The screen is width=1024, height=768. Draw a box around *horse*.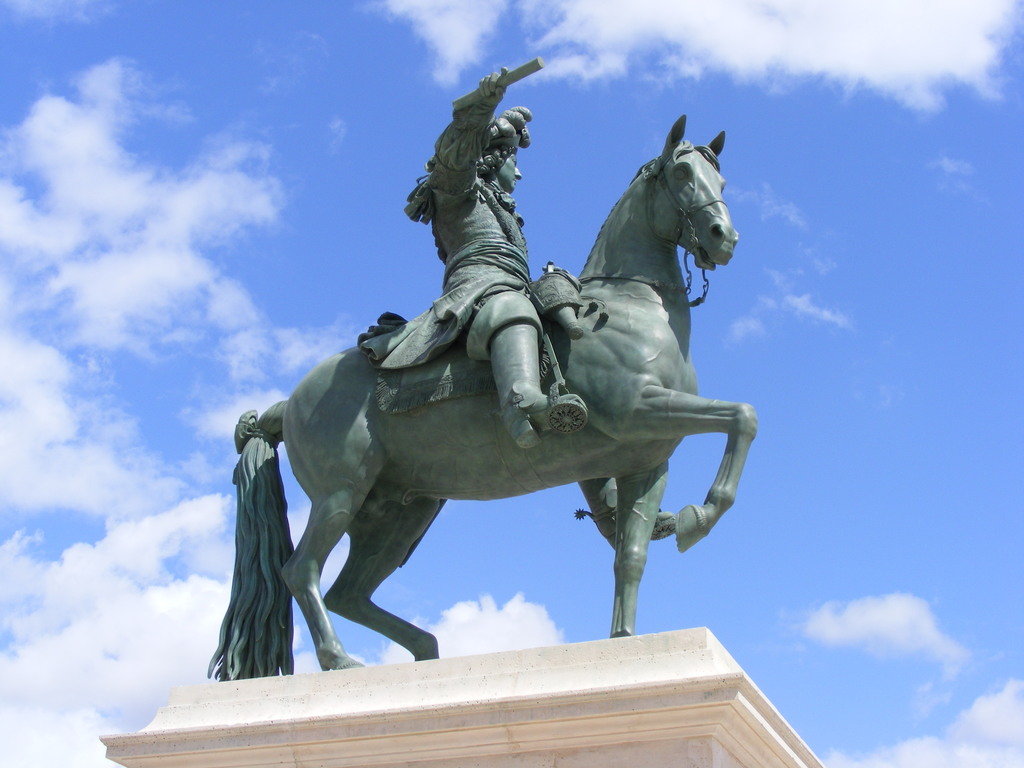
205, 114, 761, 684.
